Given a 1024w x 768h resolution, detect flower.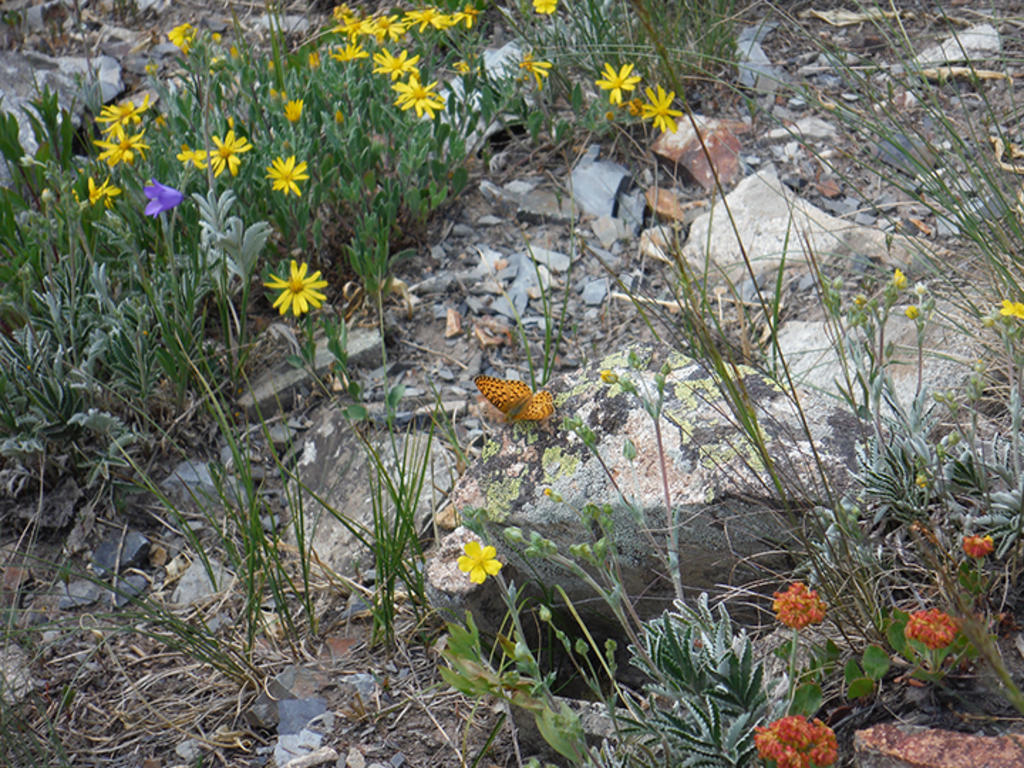
90, 175, 122, 208.
